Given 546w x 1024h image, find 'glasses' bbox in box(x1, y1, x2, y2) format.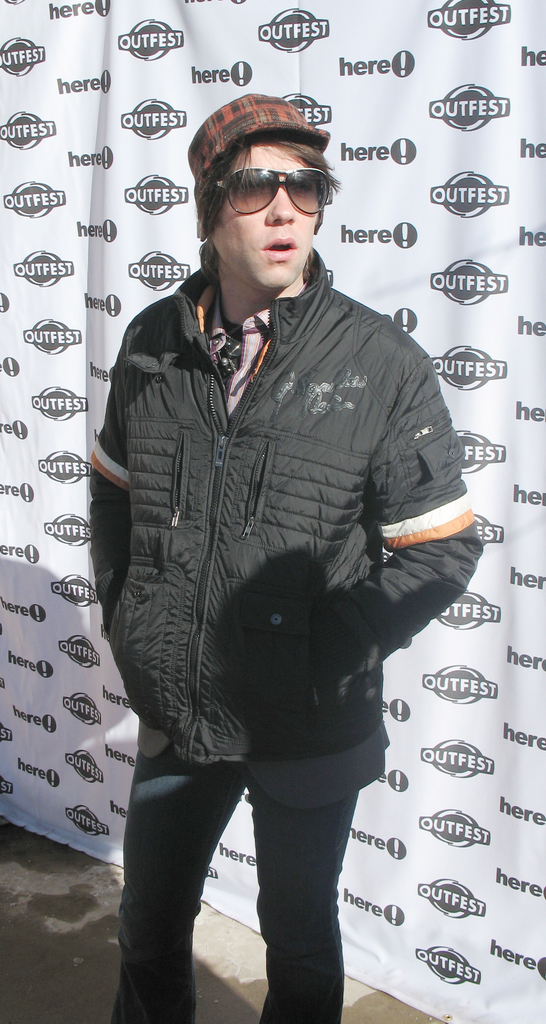
box(203, 159, 333, 220).
